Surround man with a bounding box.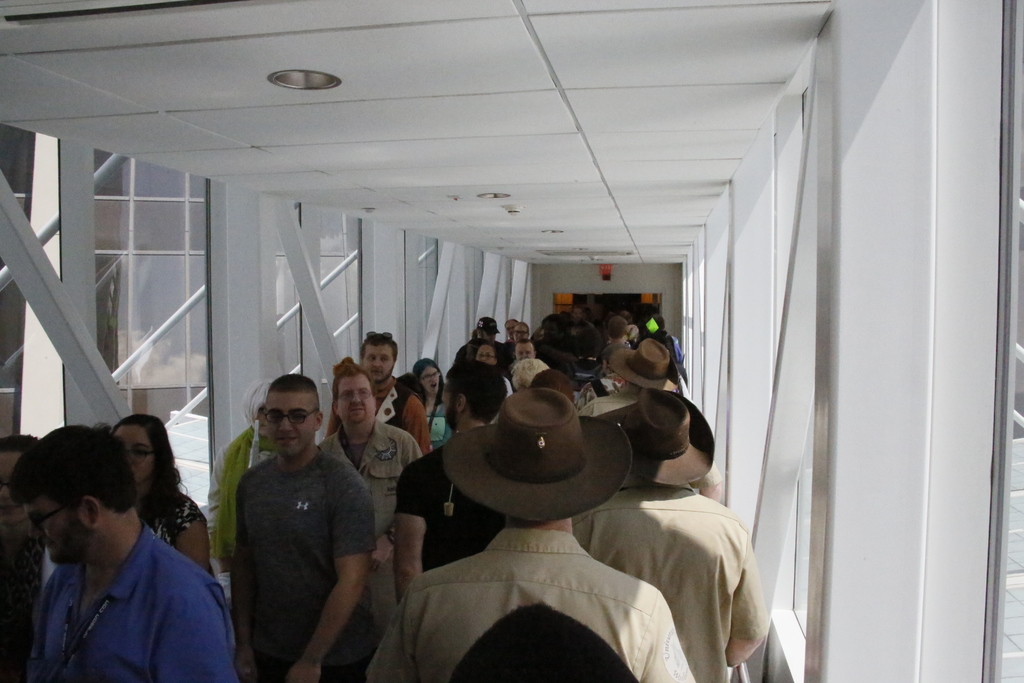
(x1=442, y1=315, x2=513, y2=377).
